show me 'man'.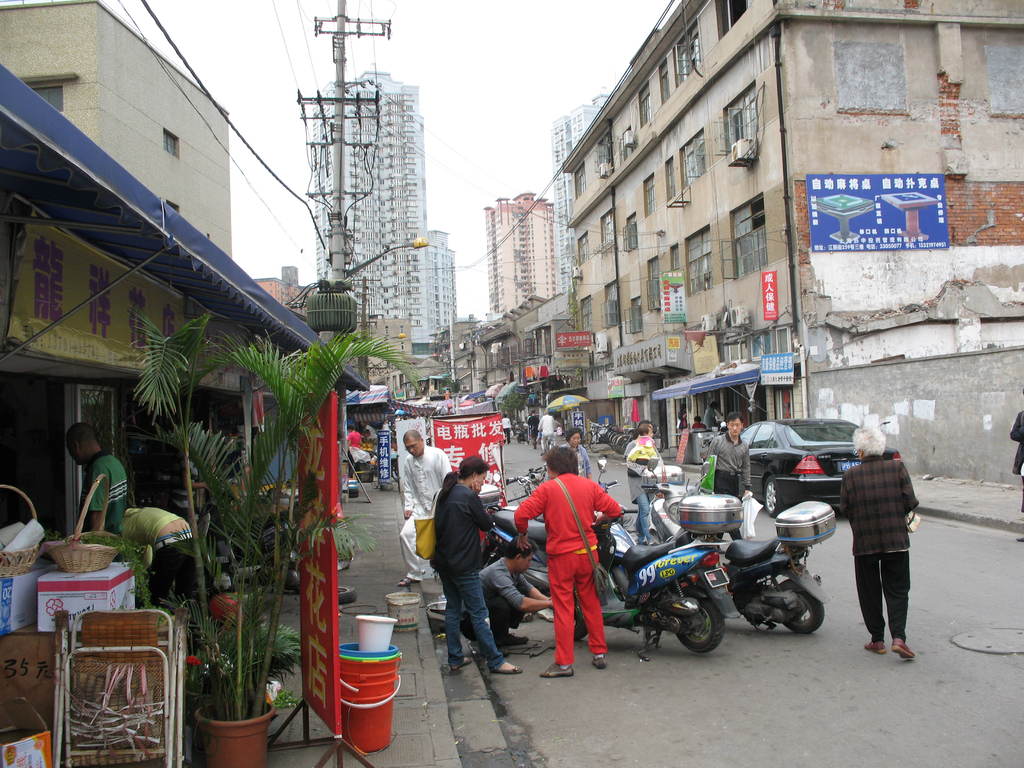
'man' is here: <box>456,536,578,659</box>.
